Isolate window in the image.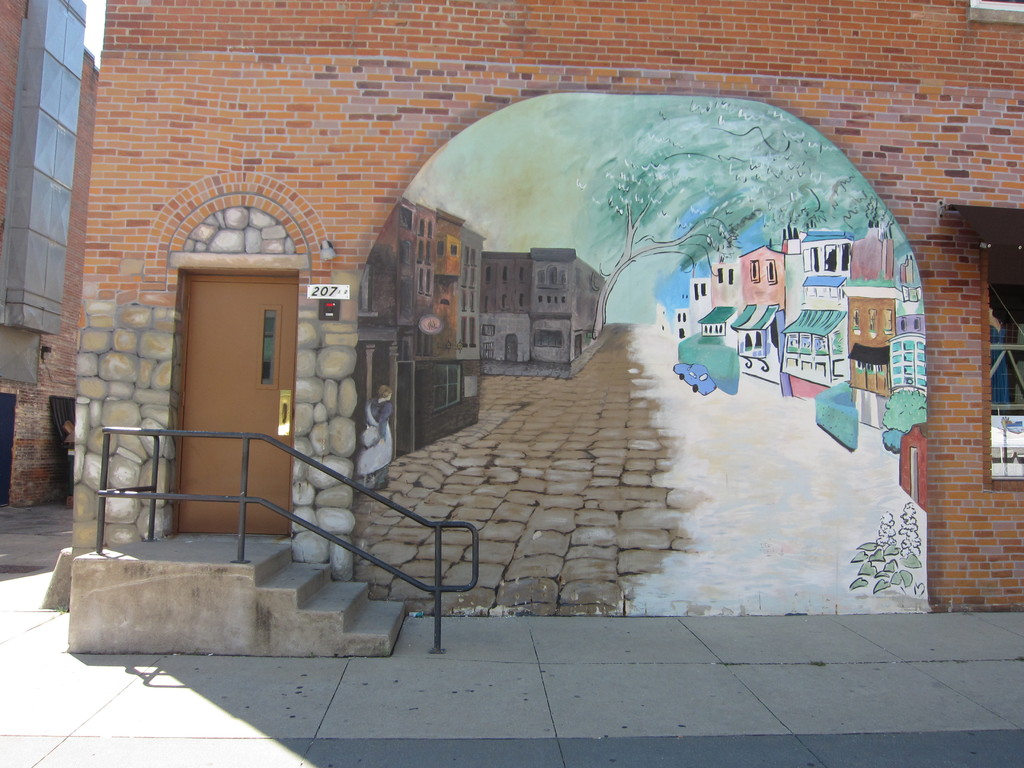
Isolated region: <bbox>399, 280, 416, 323</bbox>.
